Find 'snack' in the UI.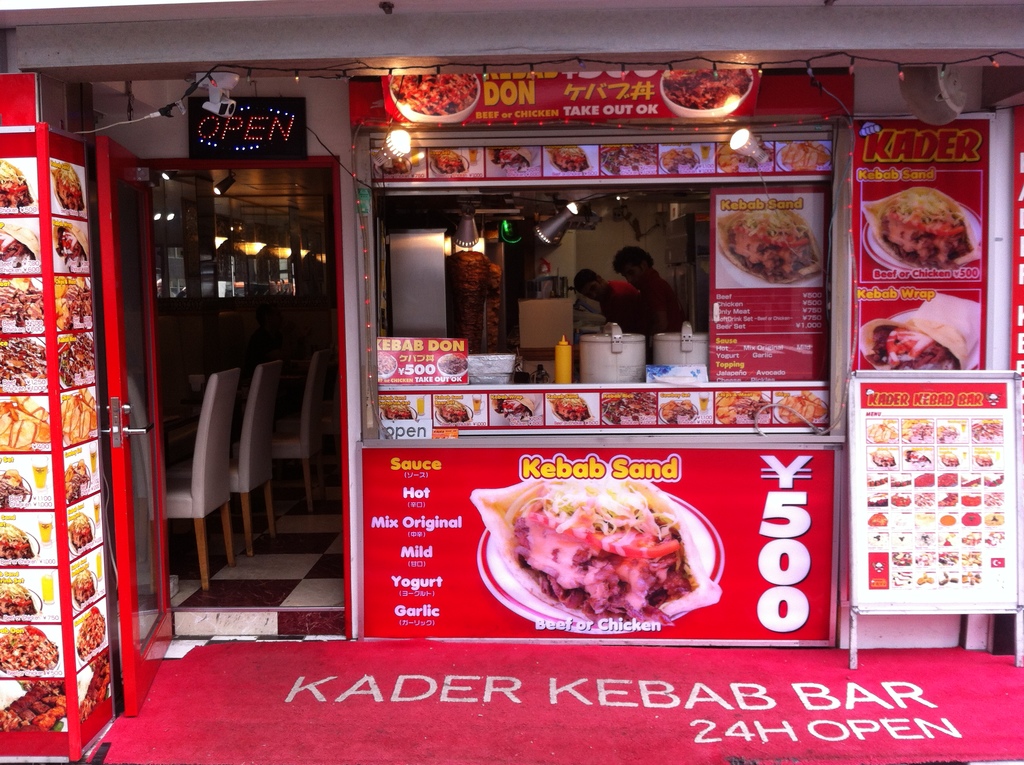
UI element at (714, 390, 769, 424).
